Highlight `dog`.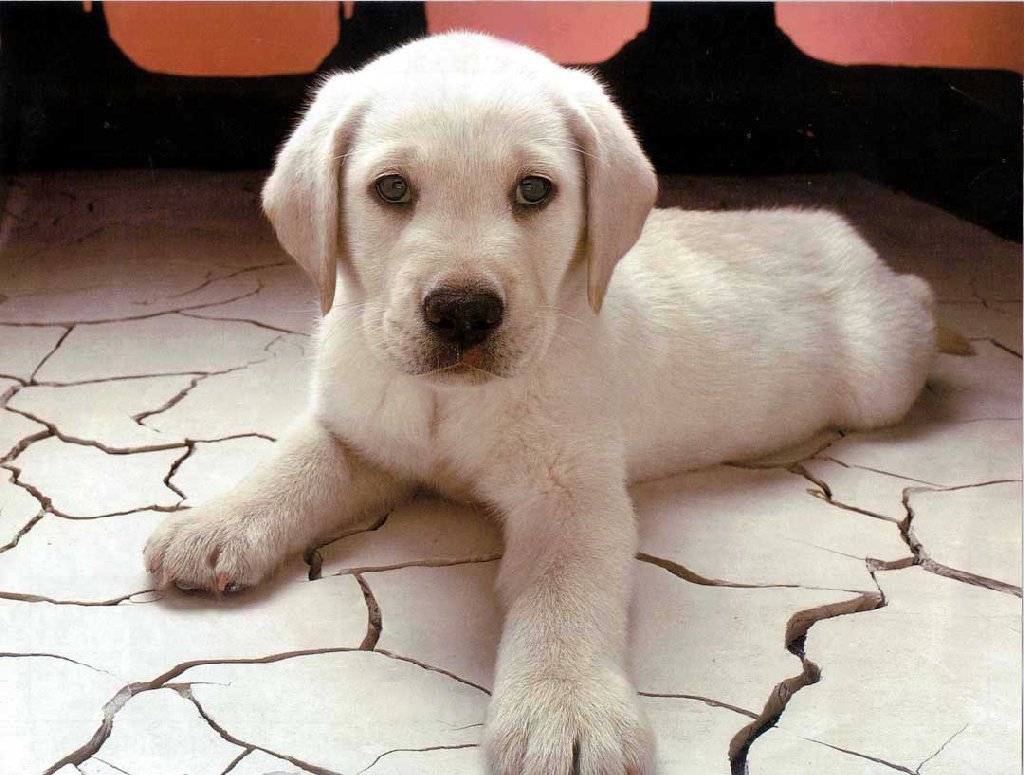
Highlighted region: [left=141, top=29, right=980, bottom=774].
